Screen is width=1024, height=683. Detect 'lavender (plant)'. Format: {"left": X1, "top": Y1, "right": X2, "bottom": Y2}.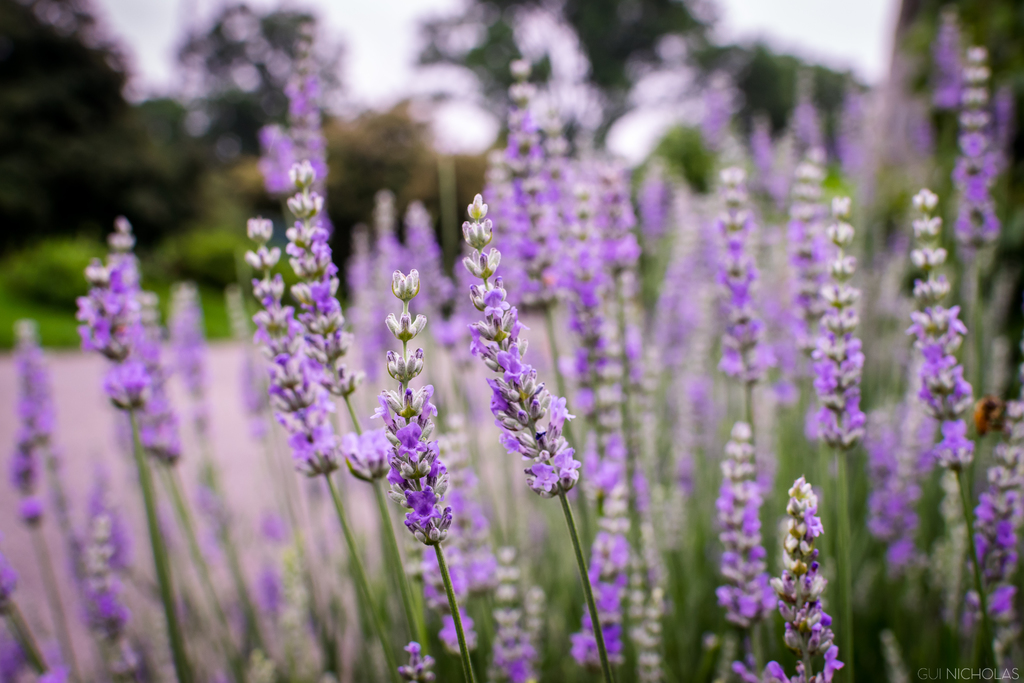
{"left": 237, "top": 221, "right": 362, "bottom": 577}.
